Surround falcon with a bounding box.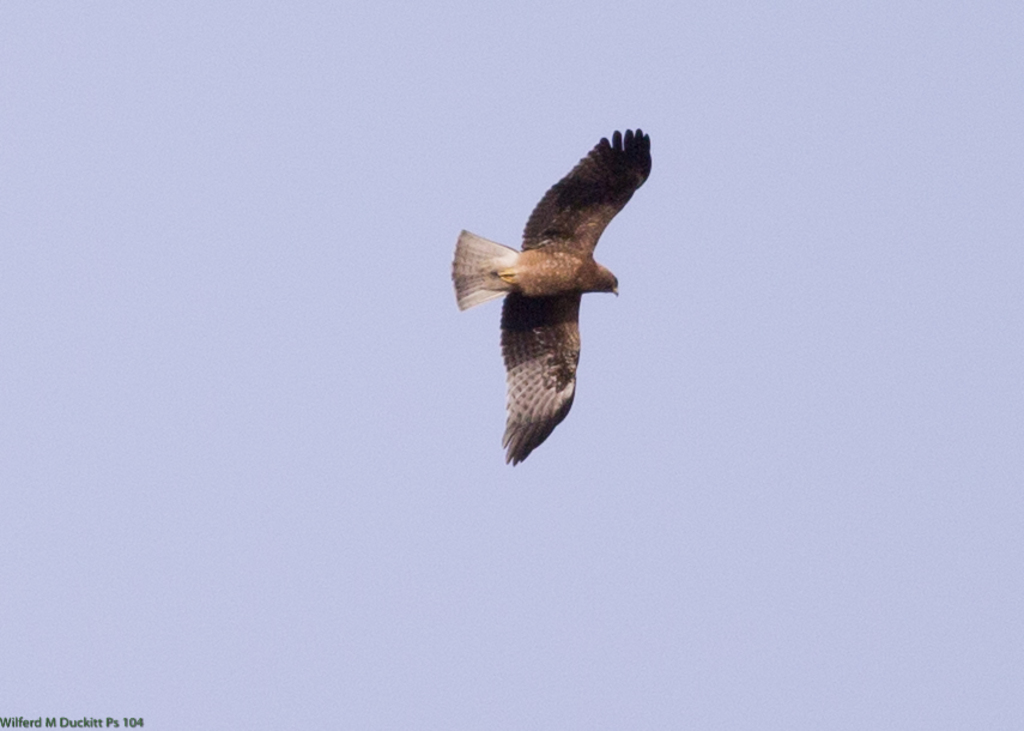
(453, 127, 660, 475).
